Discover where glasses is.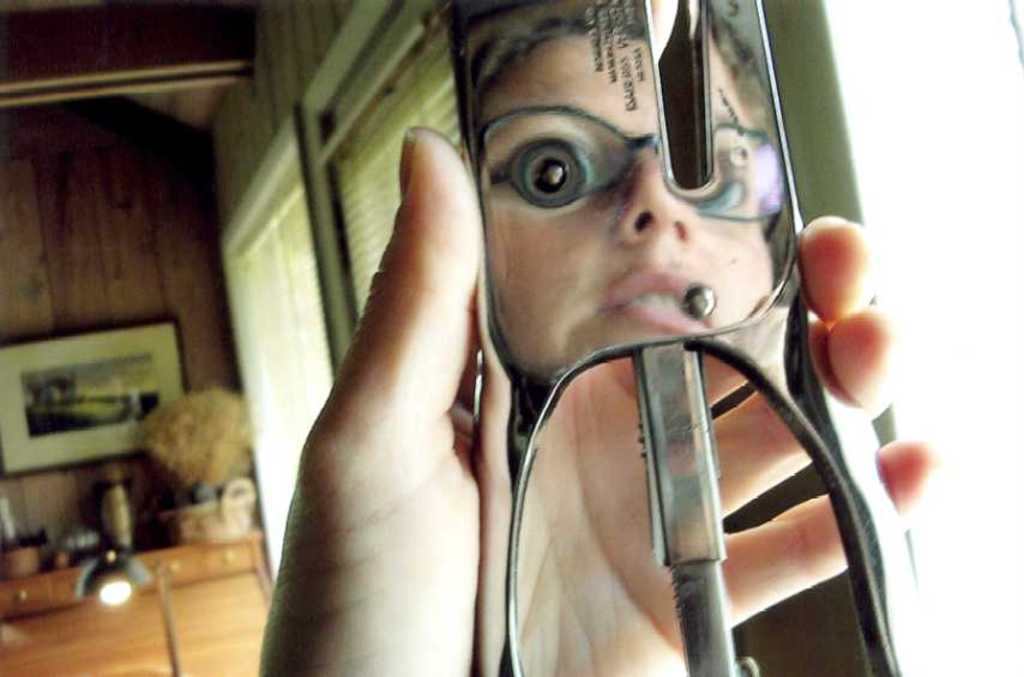
Discovered at locate(477, 98, 788, 224).
